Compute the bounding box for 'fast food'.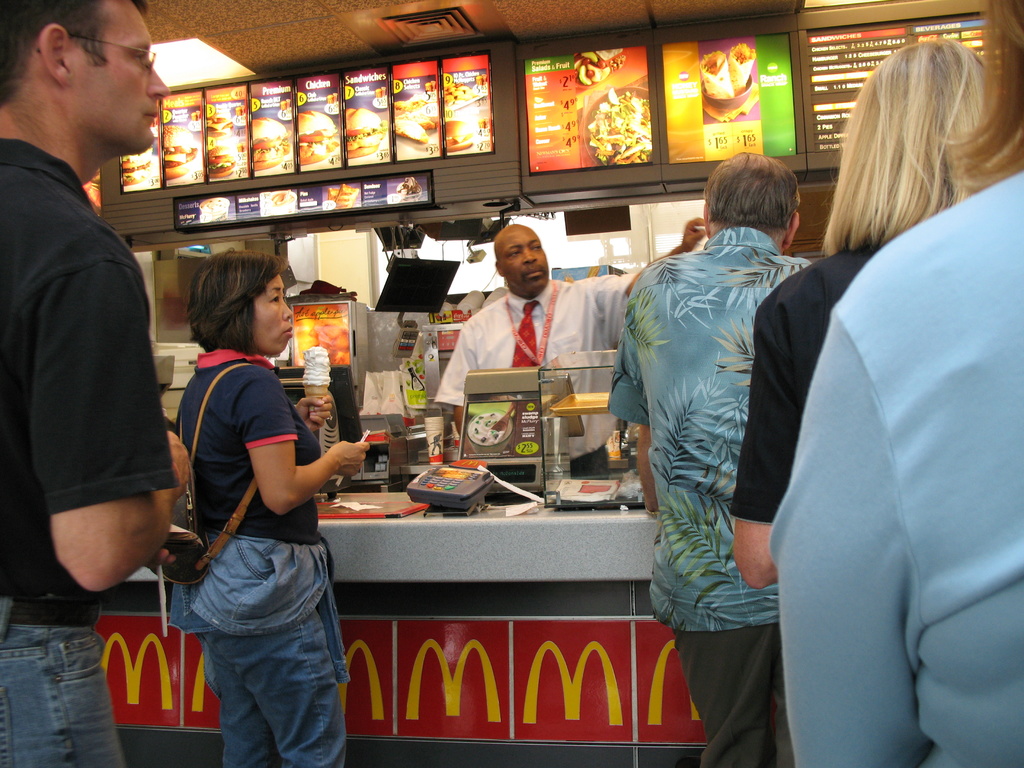
(left=339, top=104, right=385, bottom=156).
